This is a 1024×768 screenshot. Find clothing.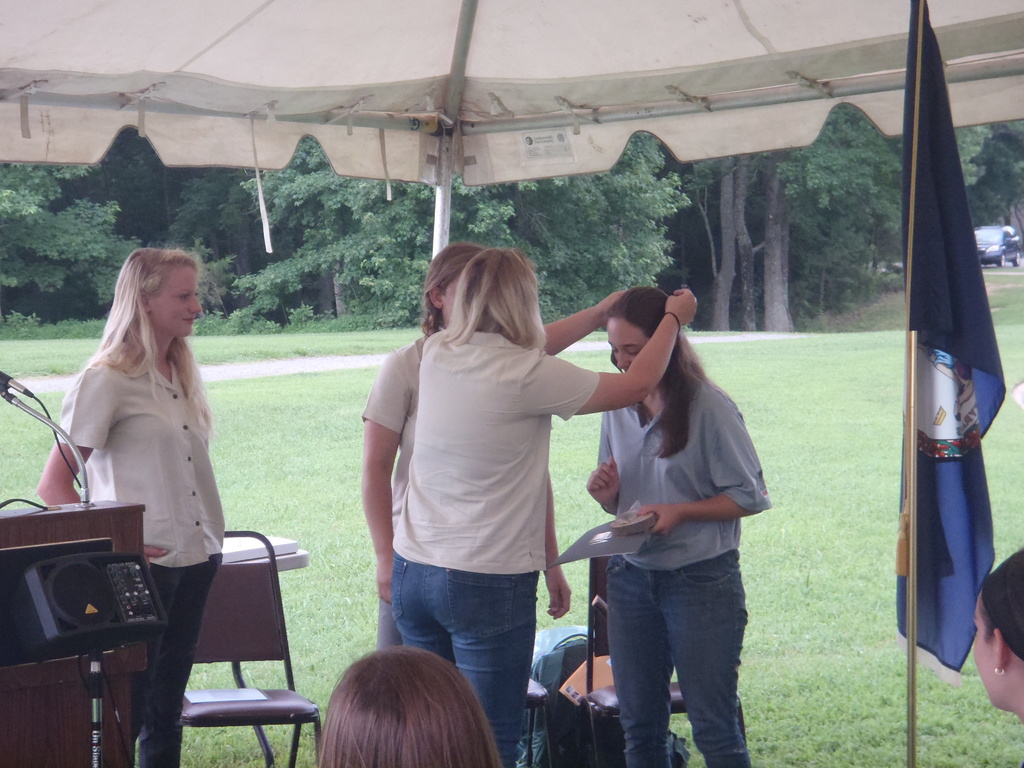
Bounding box: box(552, 334, 770, 767).
